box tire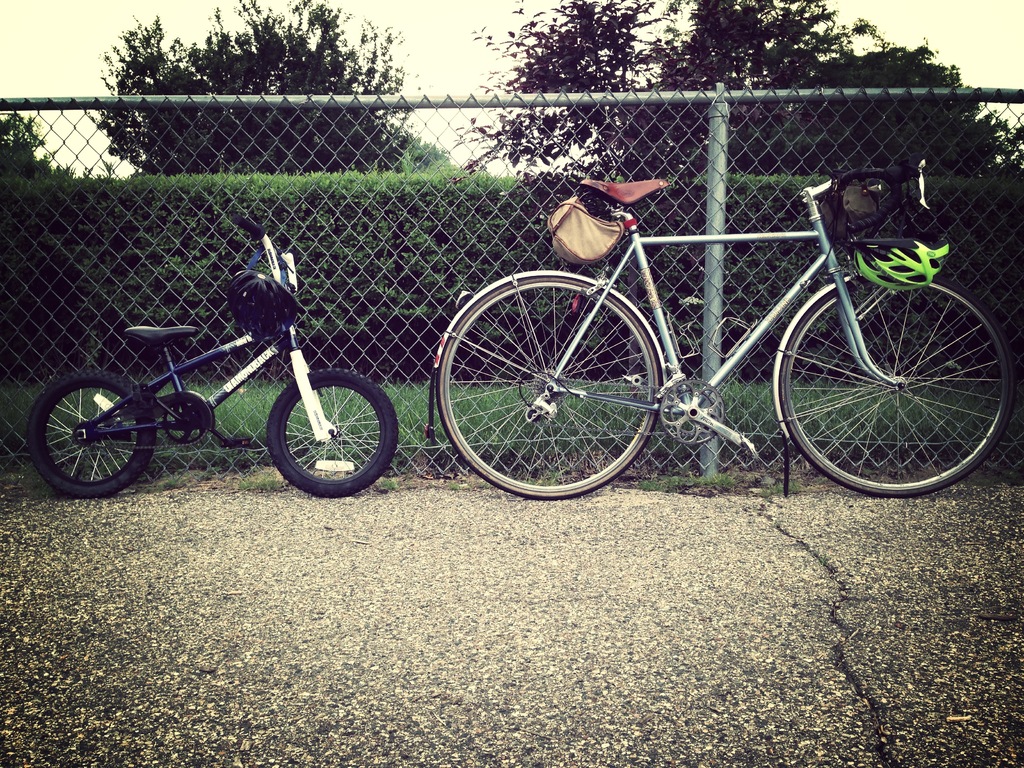
l=776, t=278, r=1017, b=500
